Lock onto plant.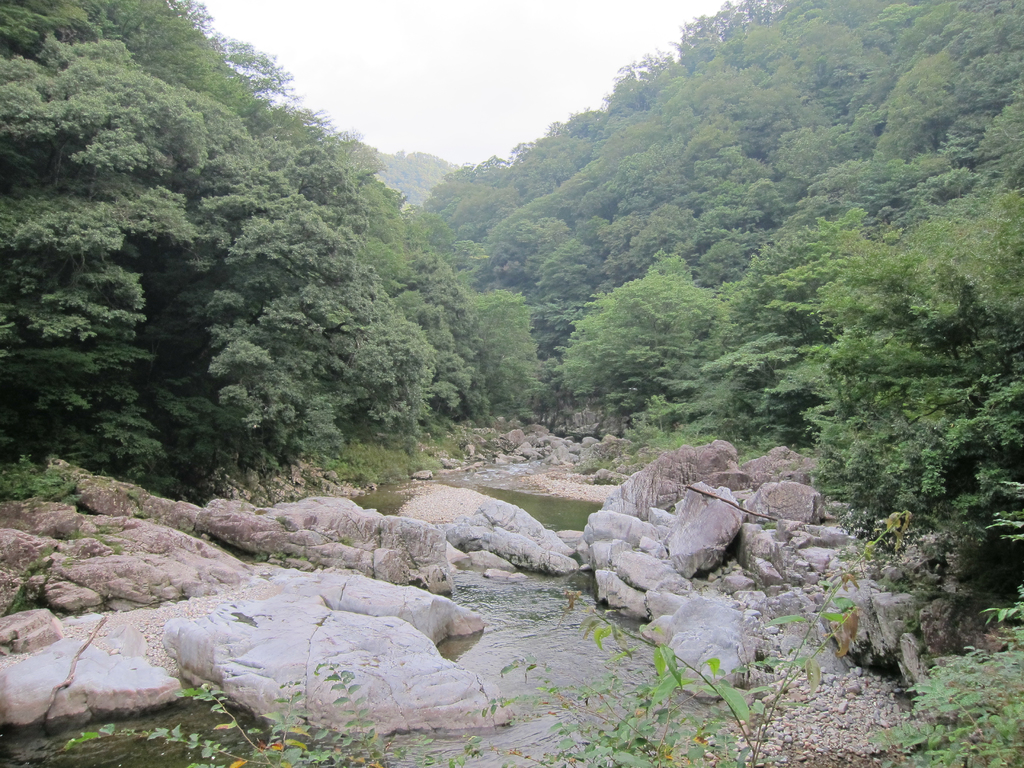
Locked: box(345, 426, 435, 483).
